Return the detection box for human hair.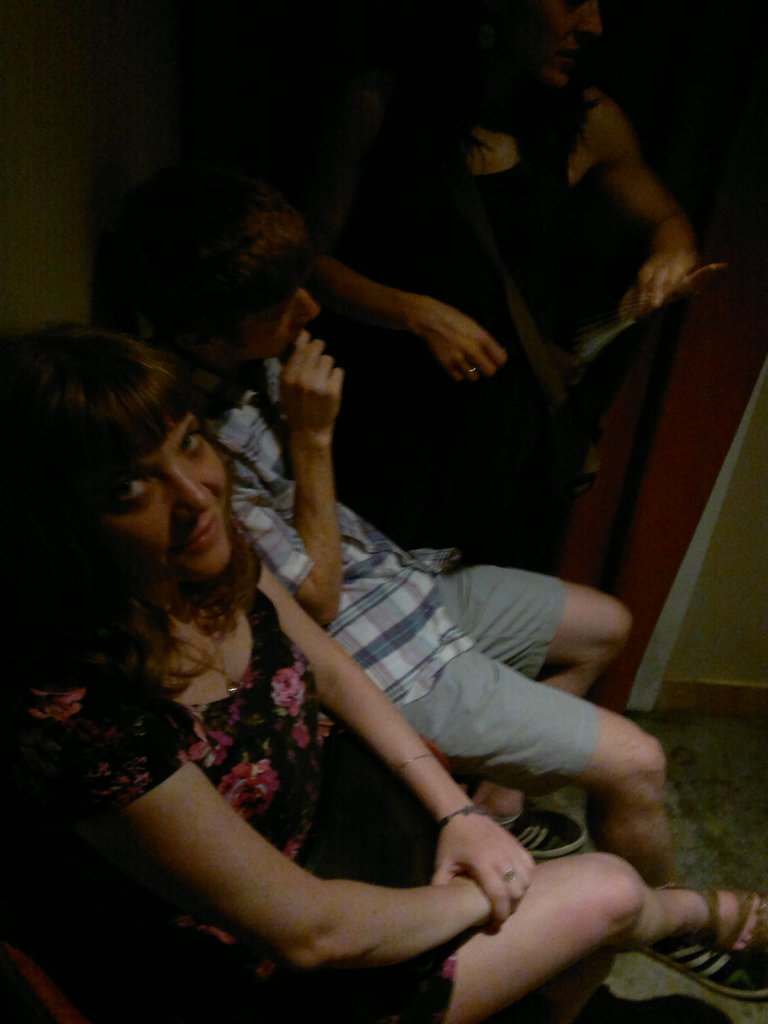
[106, 161, 316, 362].
